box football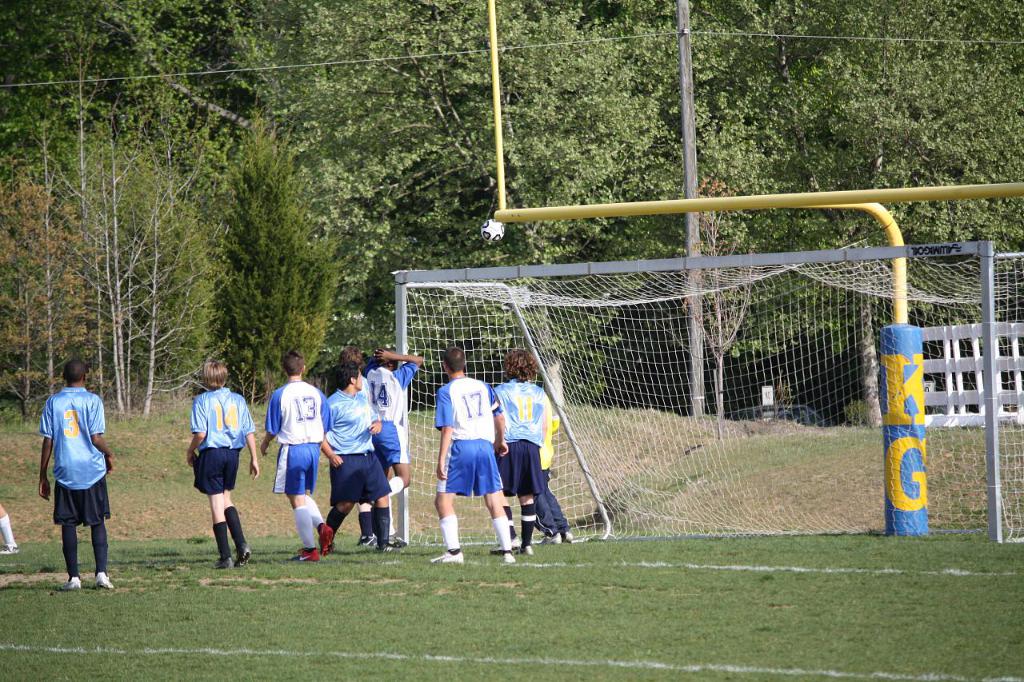
bbox(482, 217, 504, 244)
